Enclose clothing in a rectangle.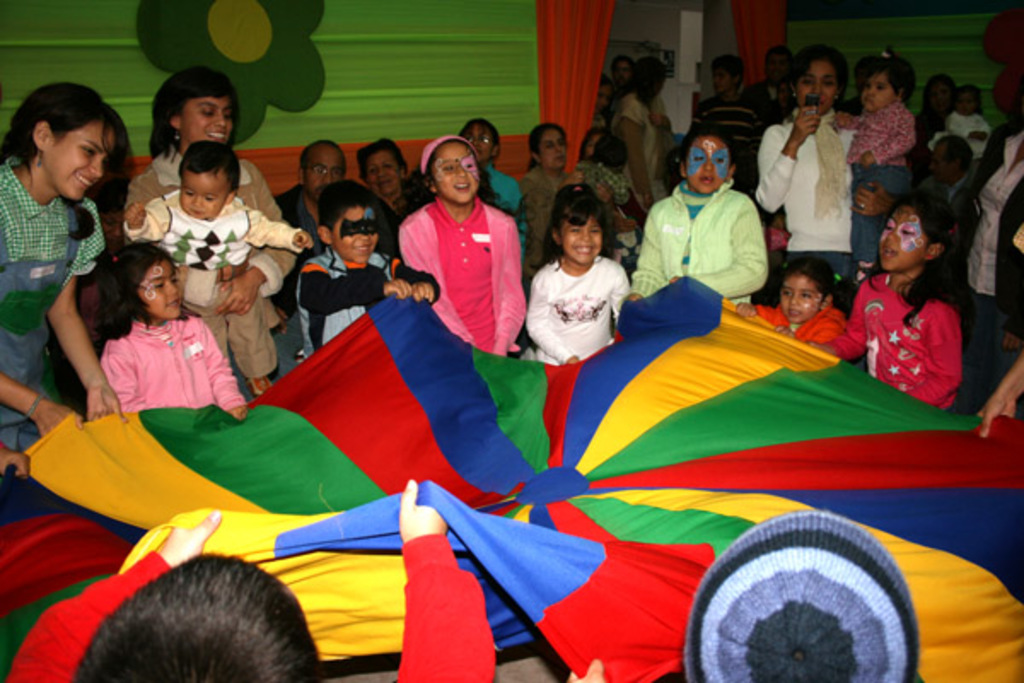
region(287, 188, 404, 254).
